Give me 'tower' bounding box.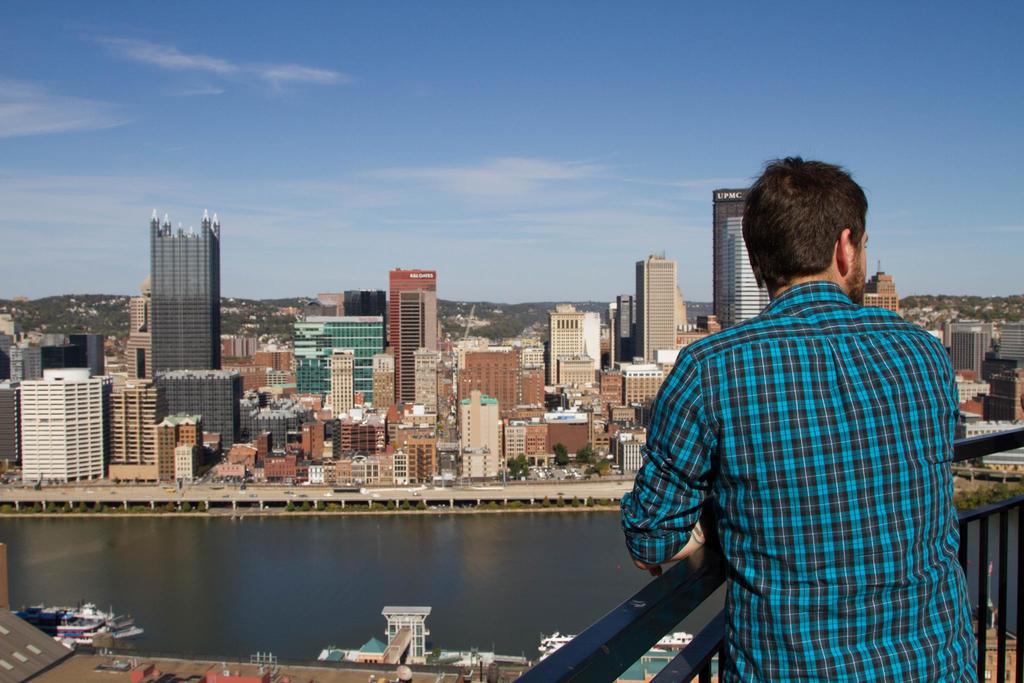
left=340, top=288, right=399, bottom=349.
